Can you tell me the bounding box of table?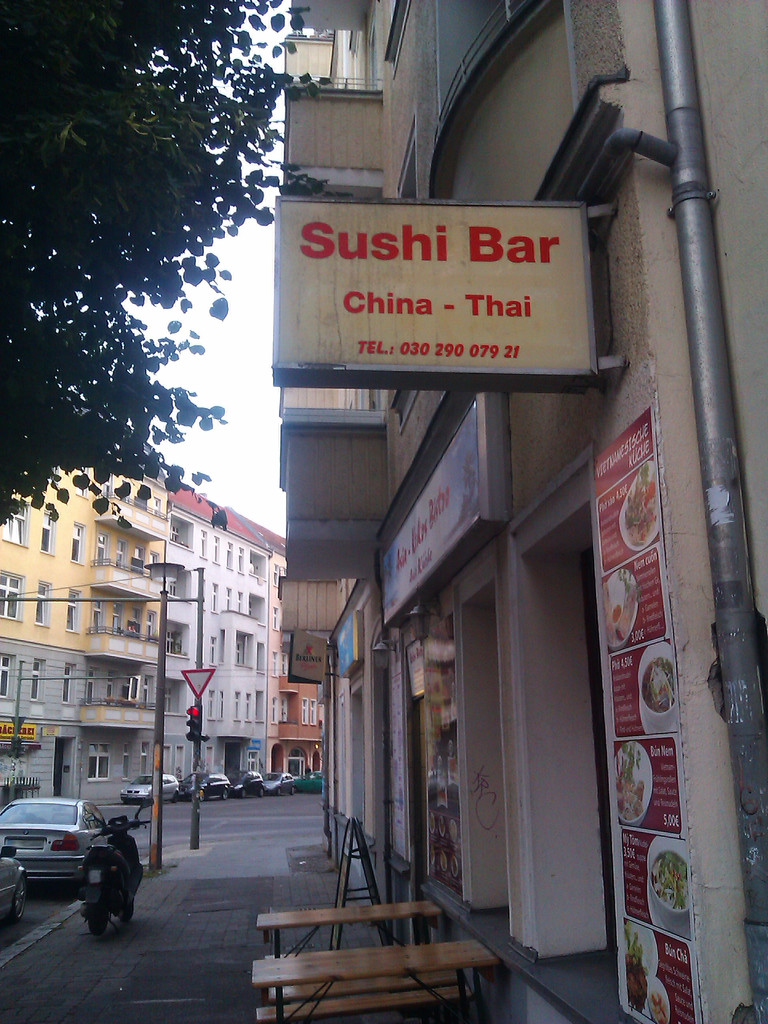
pyautogui.locateOnScreen(252, 937, 502, 1023).
